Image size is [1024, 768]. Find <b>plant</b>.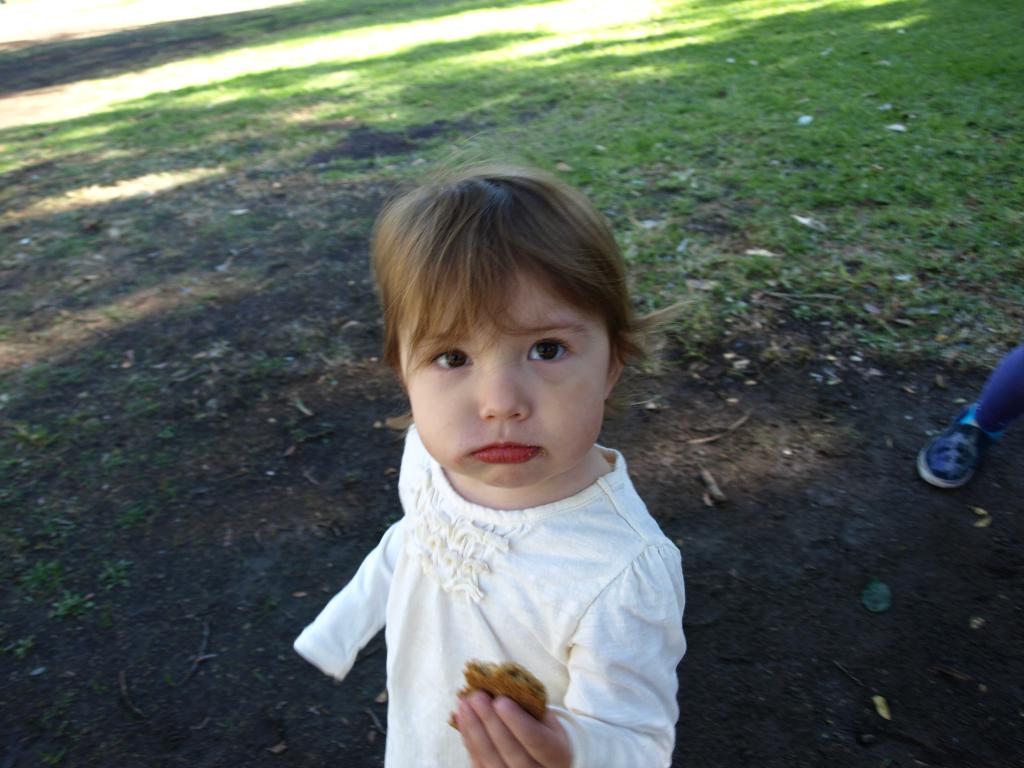
55 598 99 616.
